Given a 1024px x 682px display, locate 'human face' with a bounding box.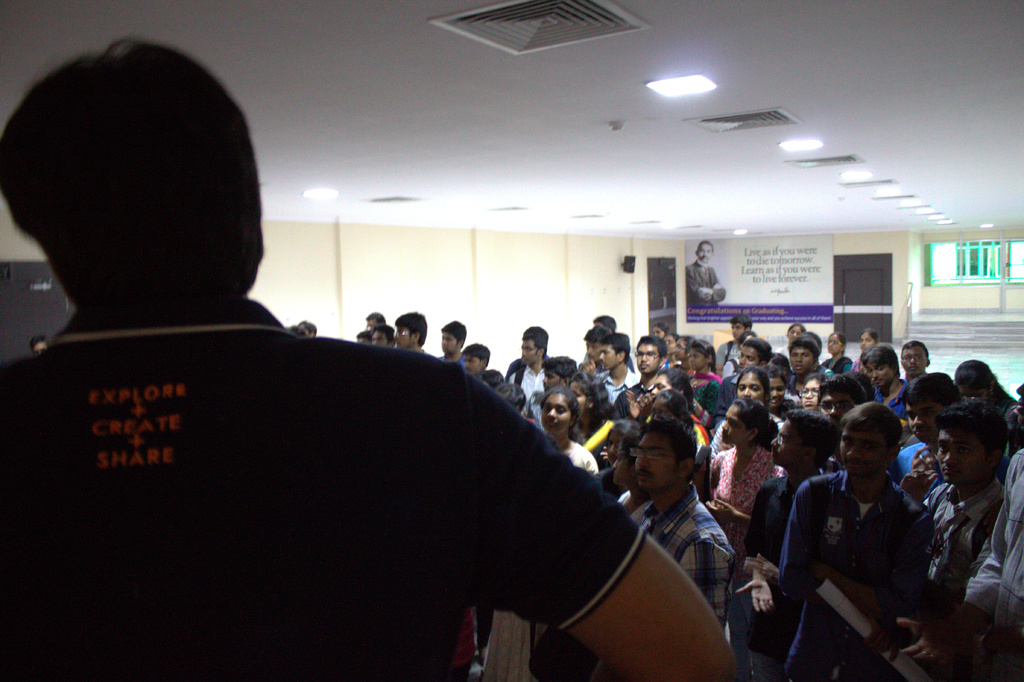
Located: region(580, 336, 598, 355).
